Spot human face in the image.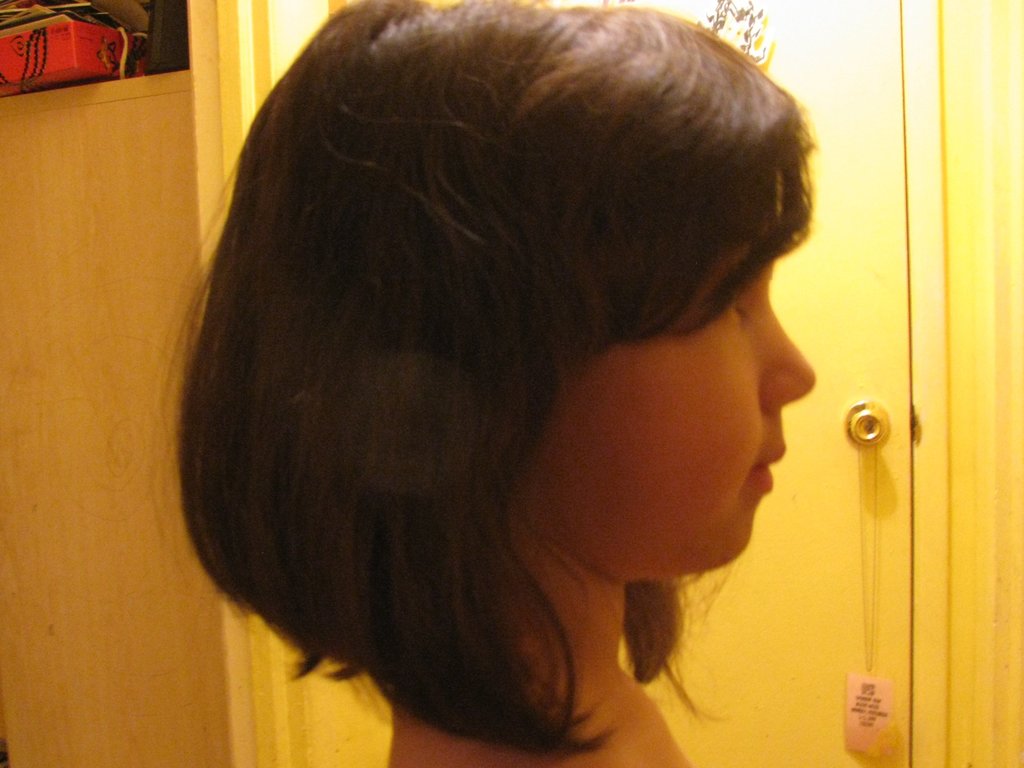
human face found at 526 224 818 575.
